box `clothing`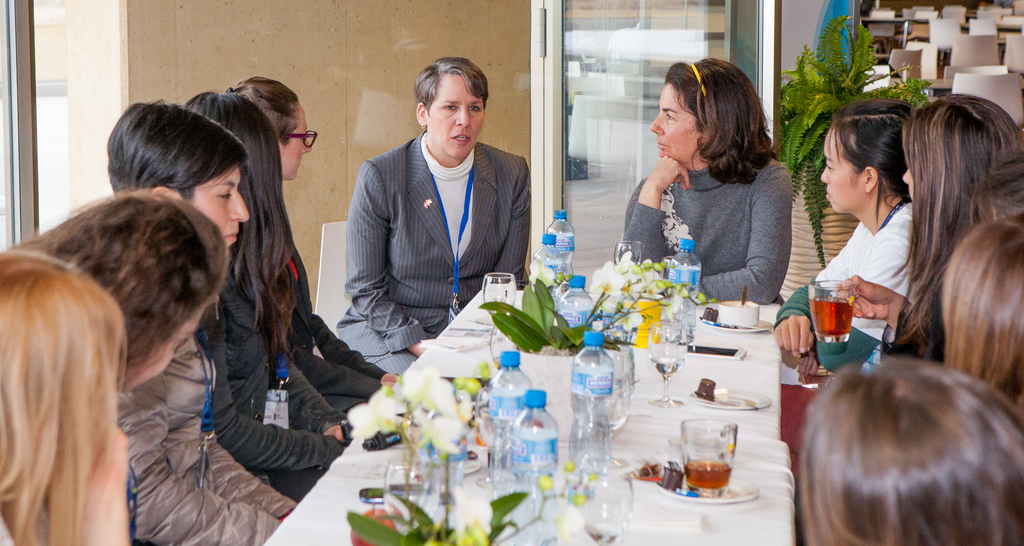
(627, 152, 795, 304)
